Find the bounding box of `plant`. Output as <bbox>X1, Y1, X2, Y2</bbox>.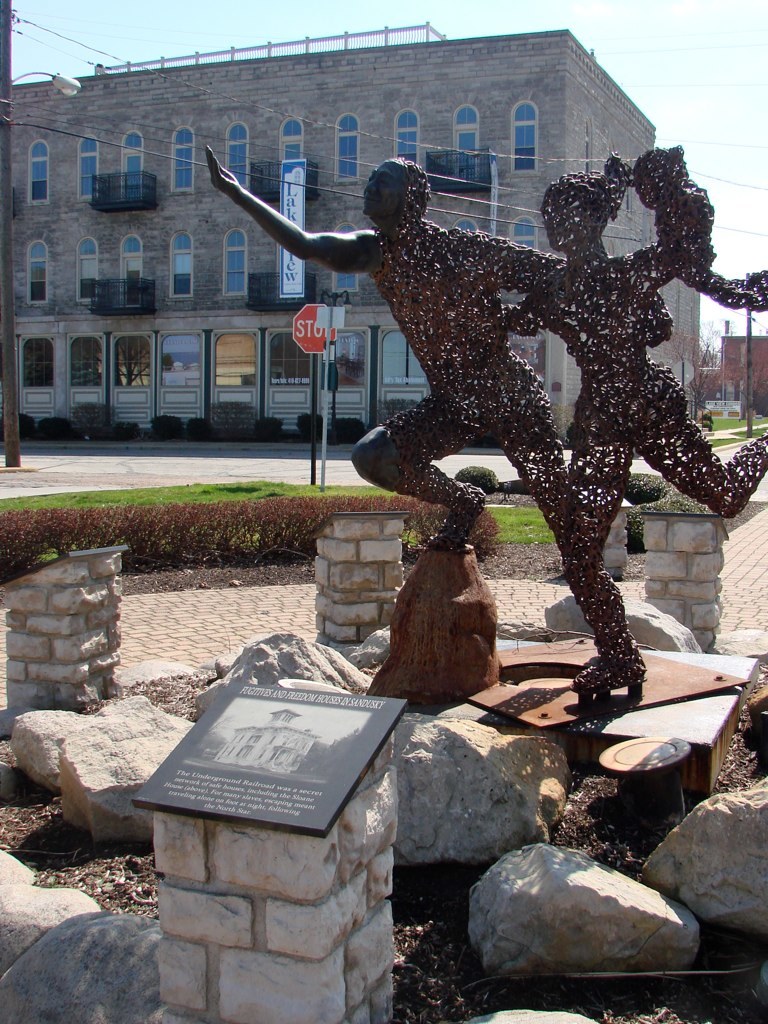
<bbox>84, 418, 134, 441</bbox>.
